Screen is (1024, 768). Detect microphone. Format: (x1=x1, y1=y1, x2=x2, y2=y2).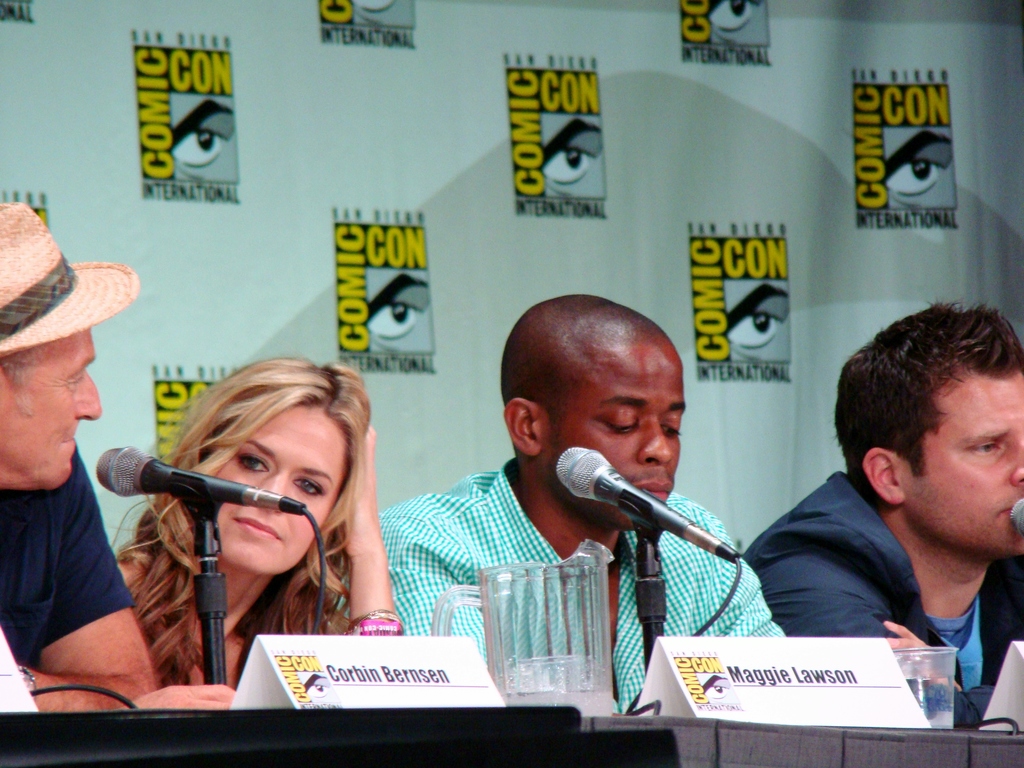
(x1=1014, y1=497, x2=1023, y2=527).
